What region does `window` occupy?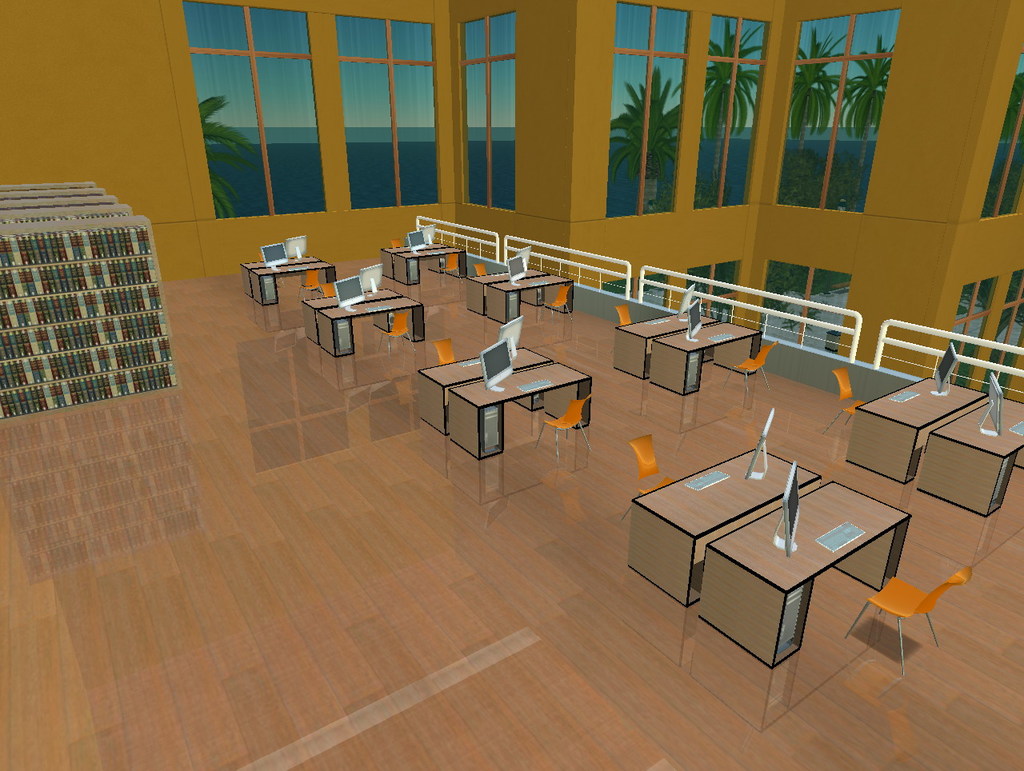
{"left": 603, "top": 273, "right": 671, "bottom": 312}.
